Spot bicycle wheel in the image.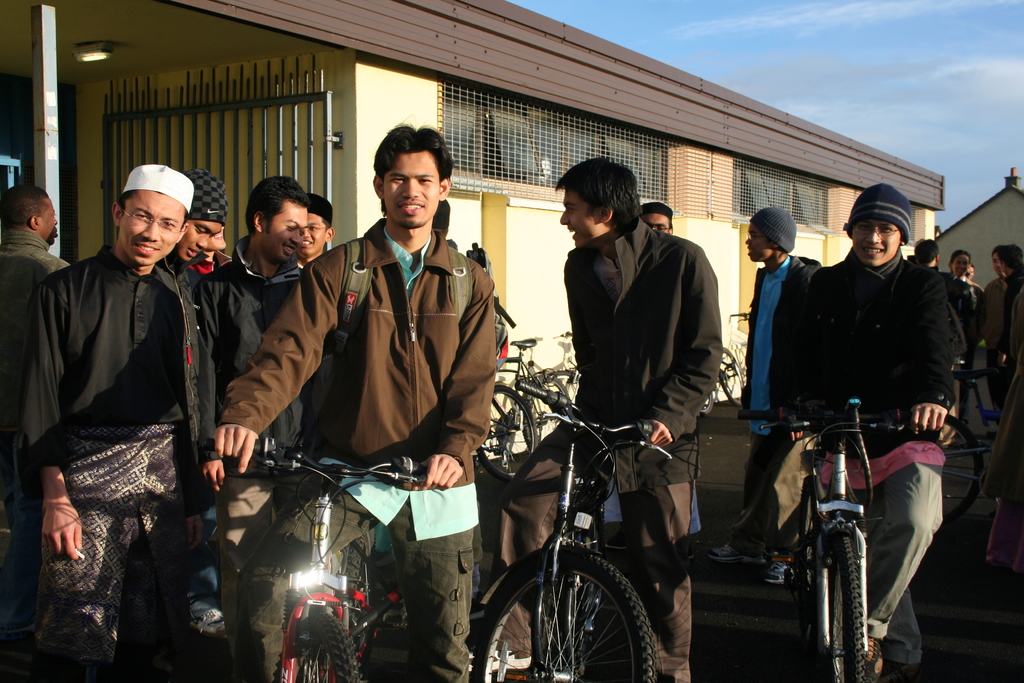
bicycle wheel found at (x1=477, y1=378, x2=538, y2=483).
